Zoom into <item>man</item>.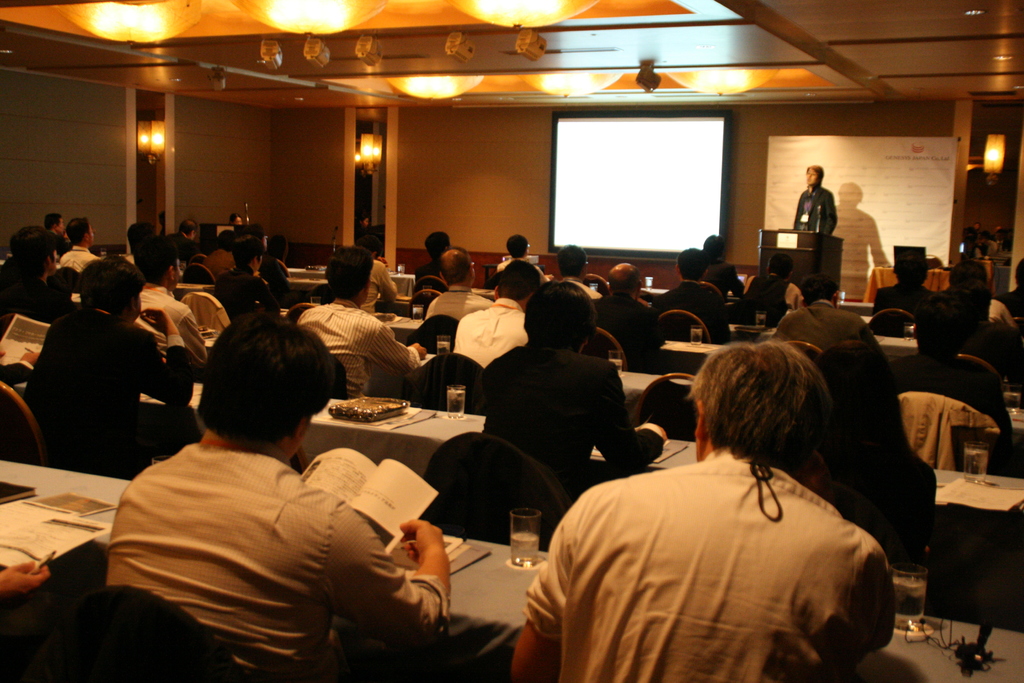
Zoom target: bbox(295, 247, 426, 399).
